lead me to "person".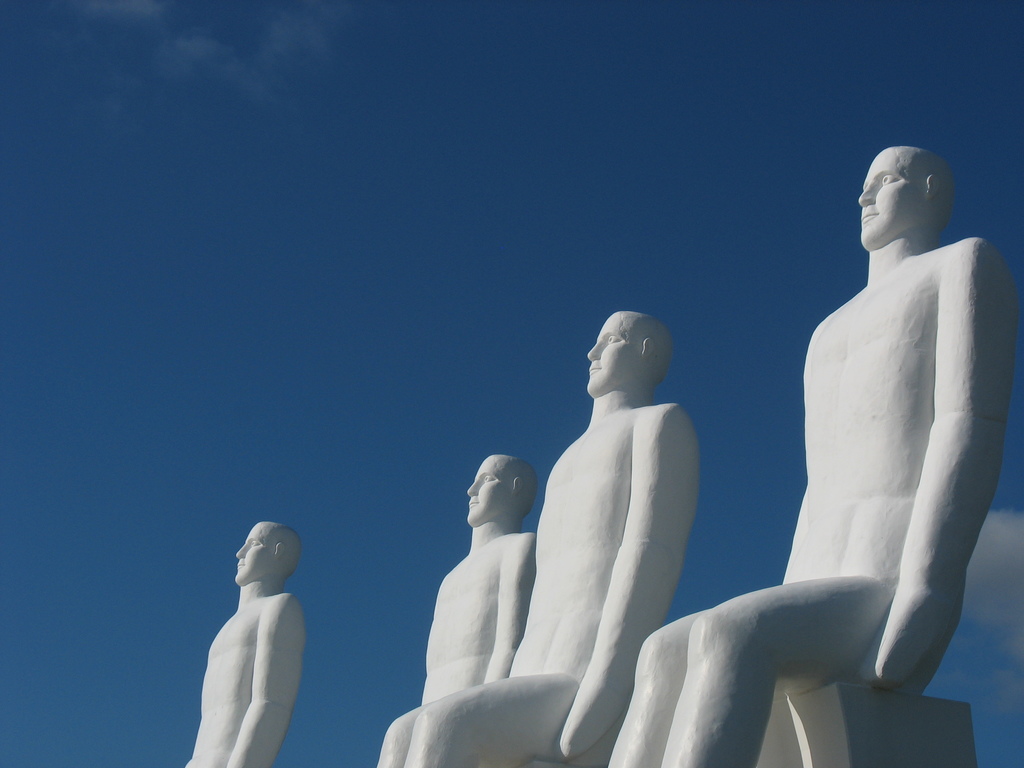
Lead to [x1=379, y1=310, x2=703, y2=767].
